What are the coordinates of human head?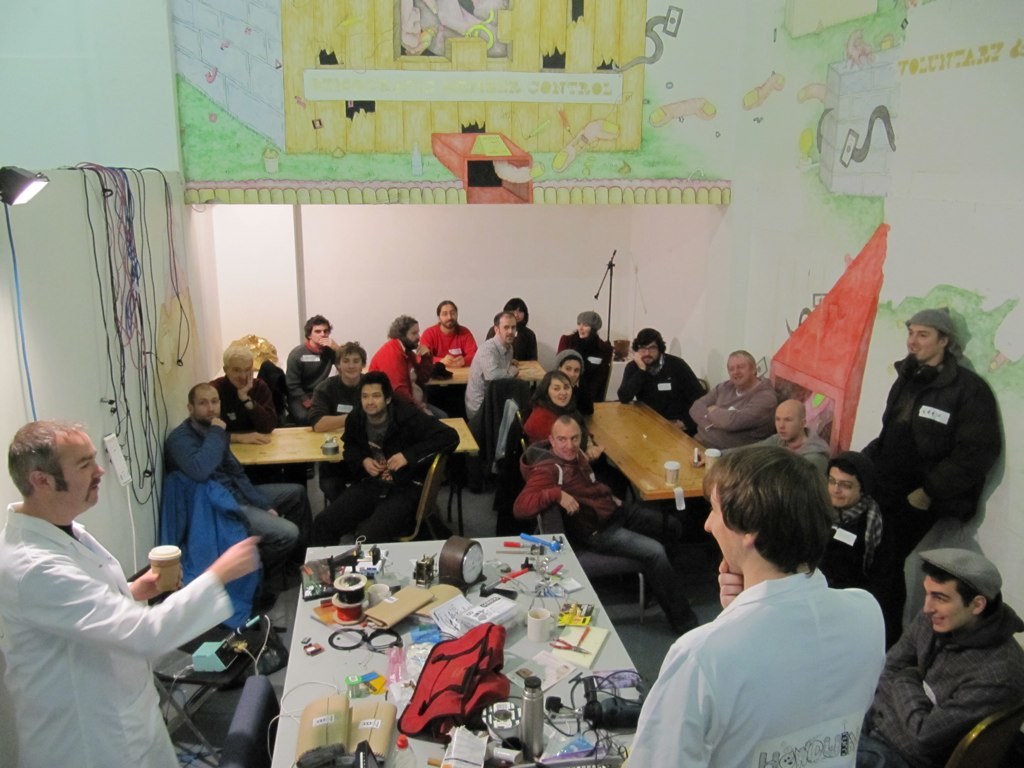
x1=187 y1=381 x2=221 y2=424.
